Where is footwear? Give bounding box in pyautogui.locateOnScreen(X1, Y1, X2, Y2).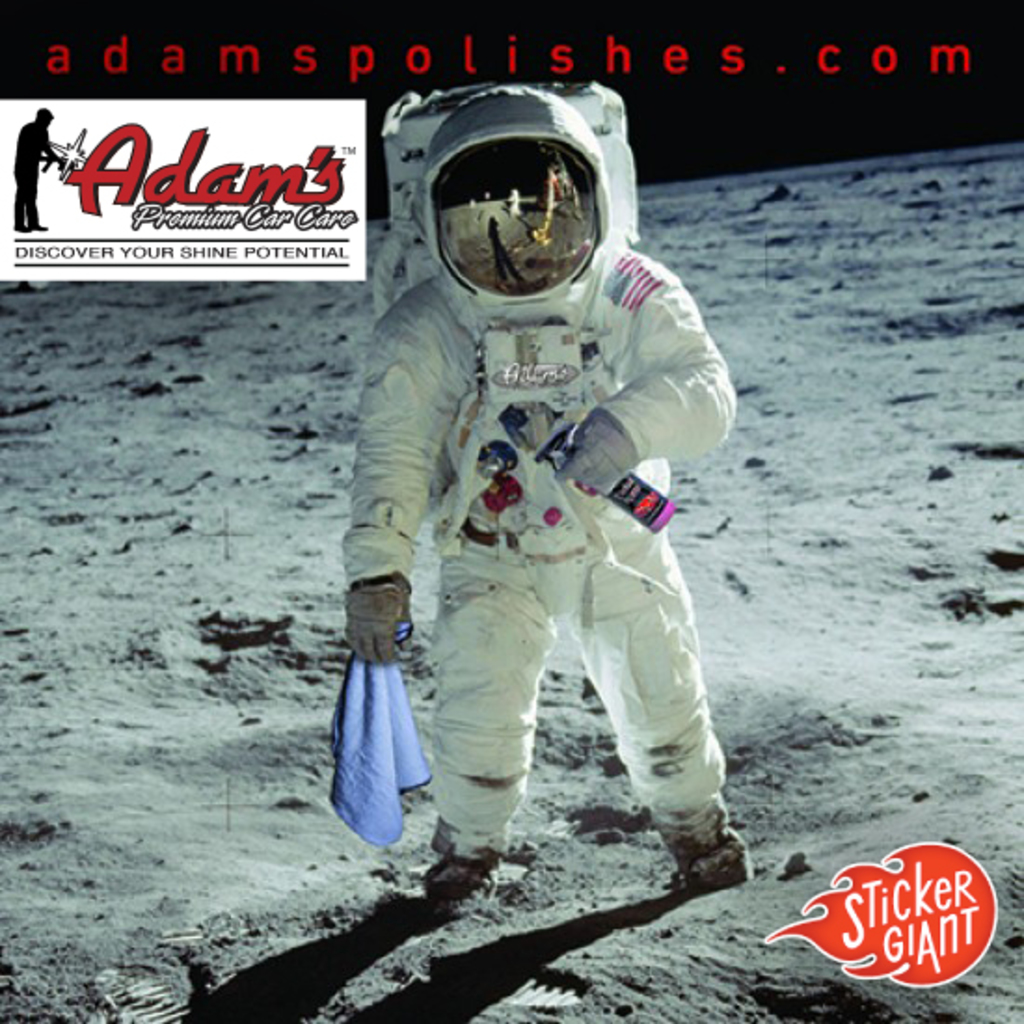
pyautogui.locateOnScreen(410, 825, 506, 914).
